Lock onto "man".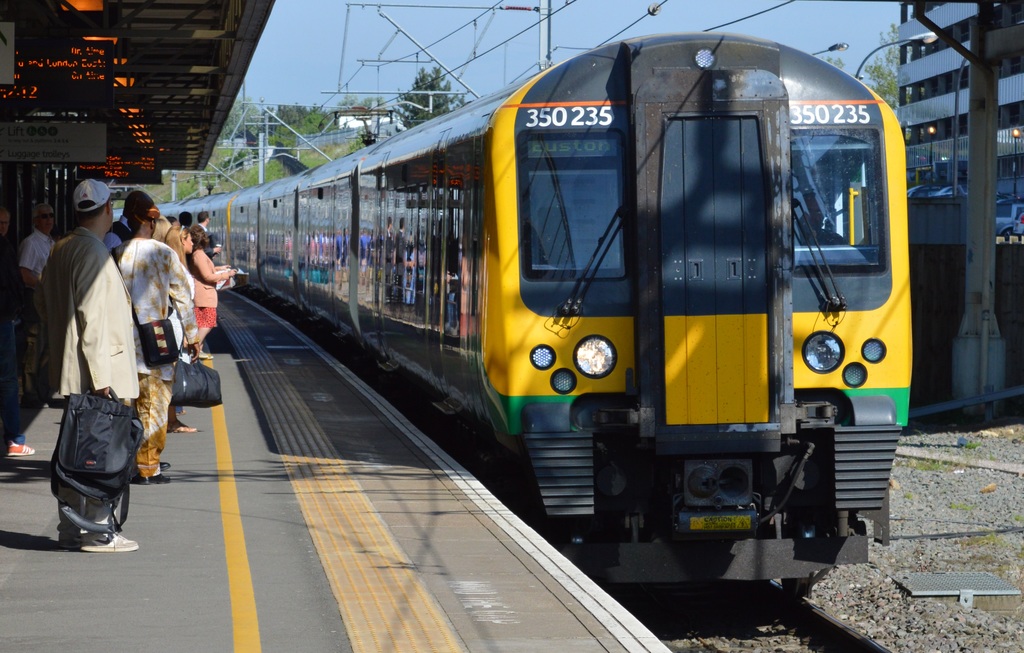
Locked: Rect(15, 193, 58, 365).
